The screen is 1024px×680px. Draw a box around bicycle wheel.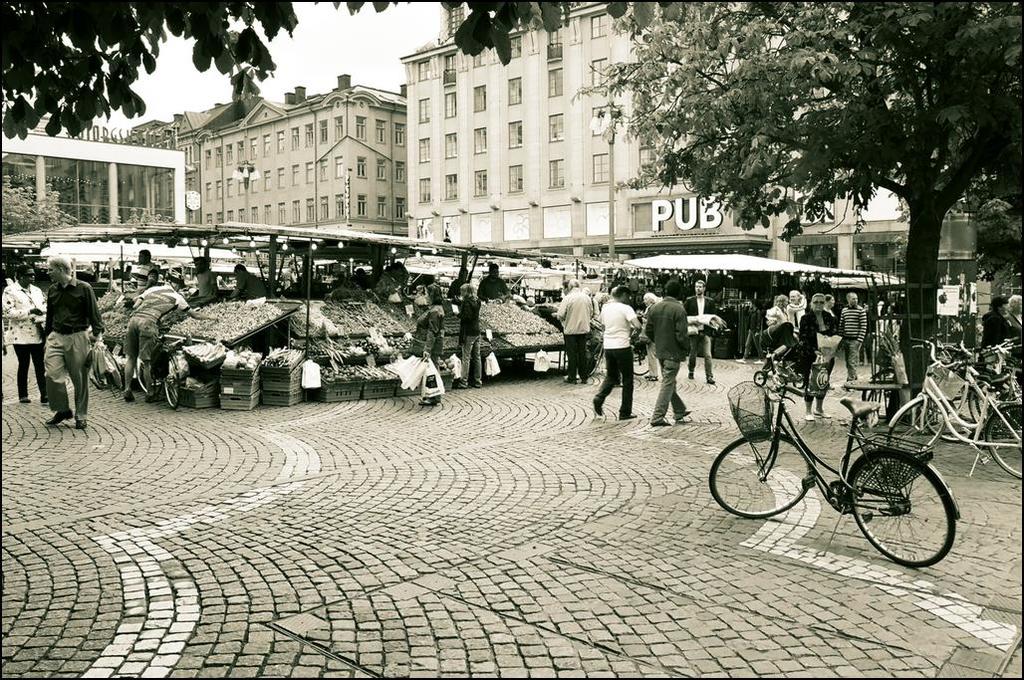
636 337 653 376.
